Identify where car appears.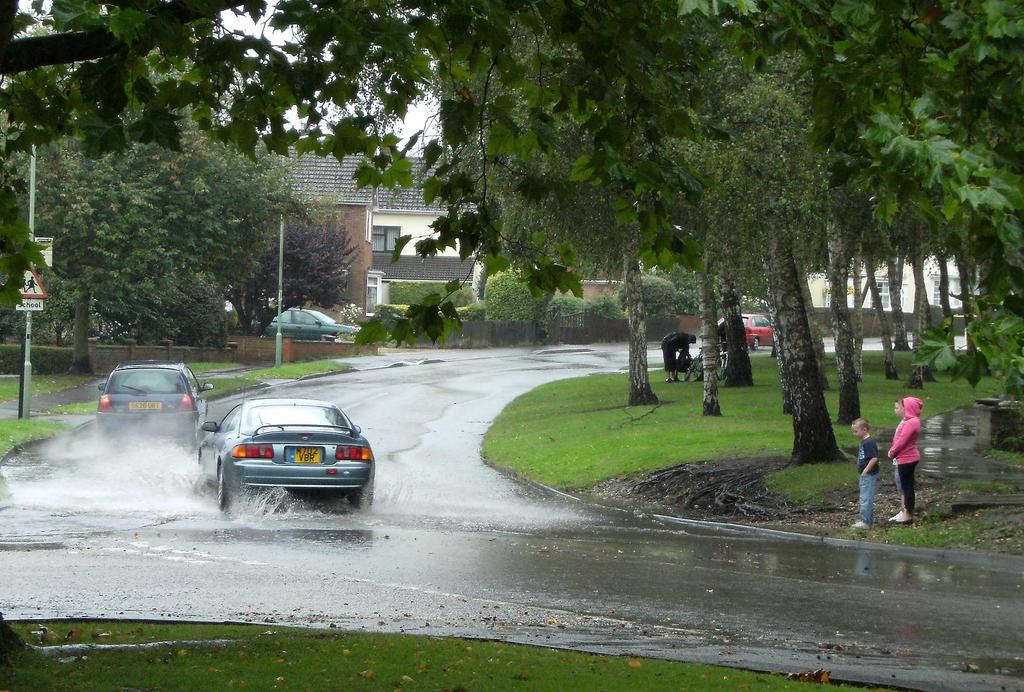
Appears at (240, 302, 358, 339).
